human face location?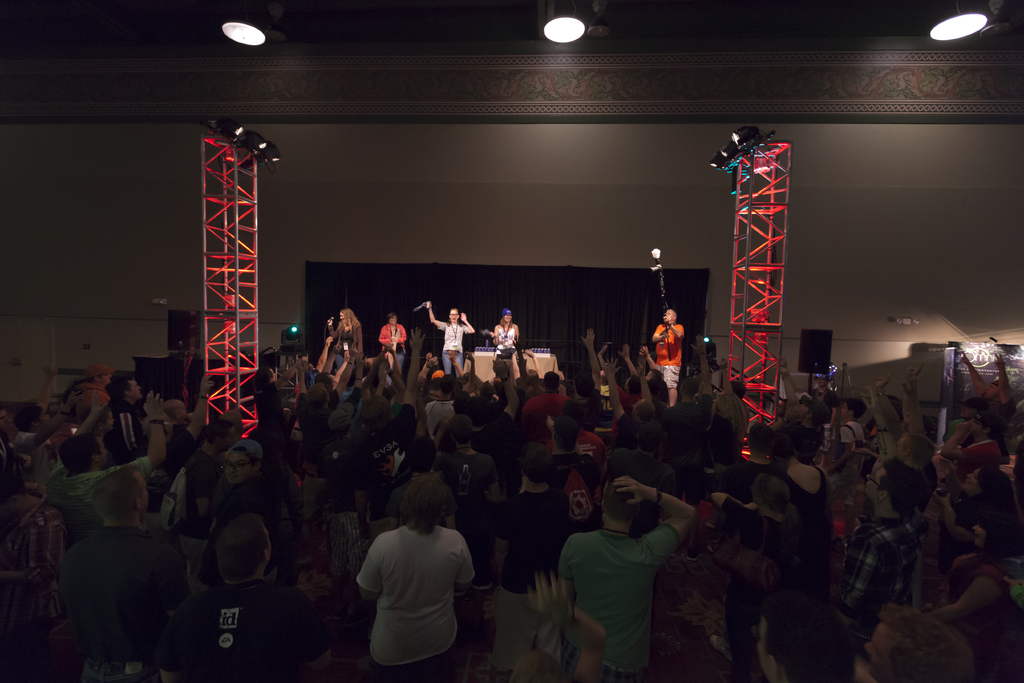
973/522/986/545
